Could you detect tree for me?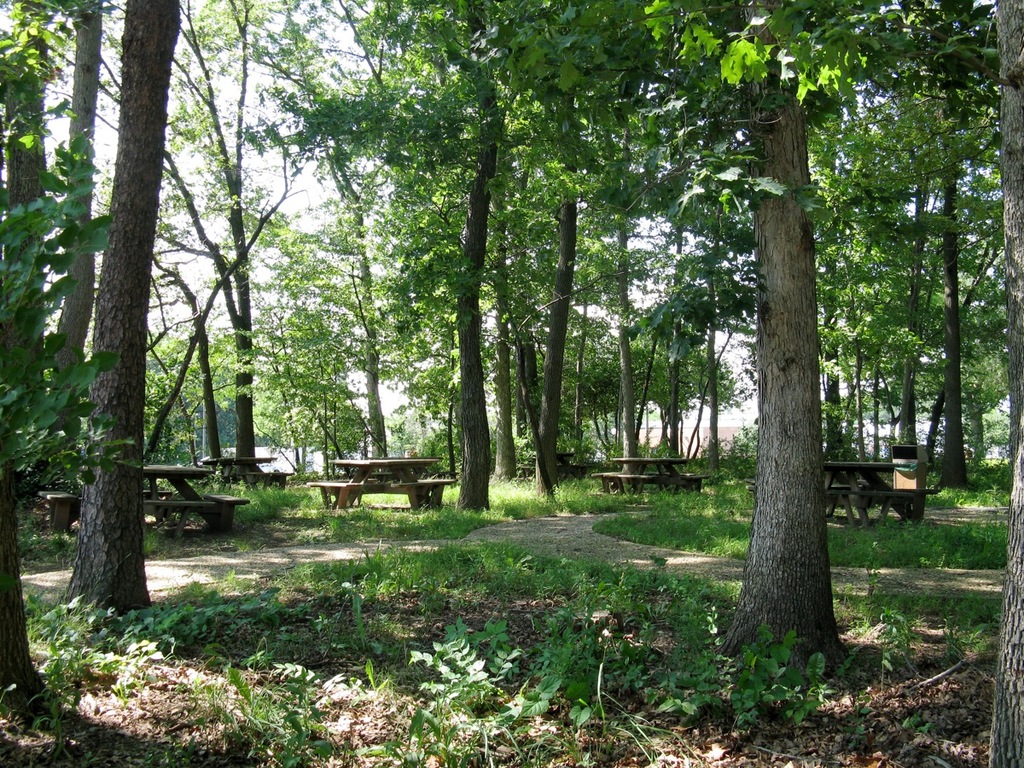
Detection result: rect(237, 165, 379, 485).
